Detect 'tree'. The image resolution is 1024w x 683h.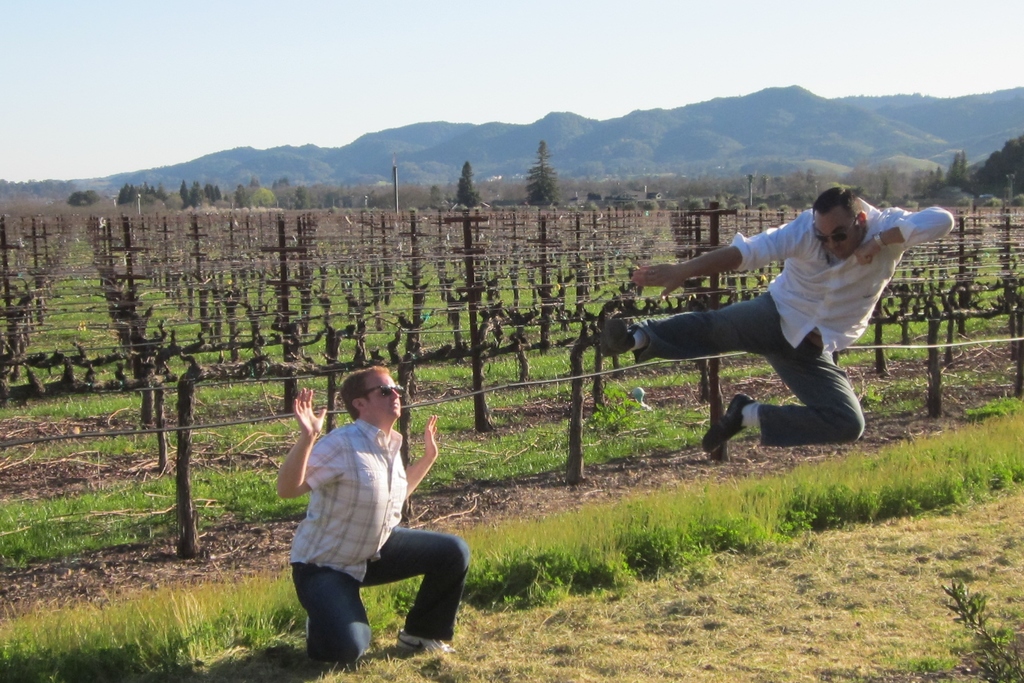
68,190,107,210.
